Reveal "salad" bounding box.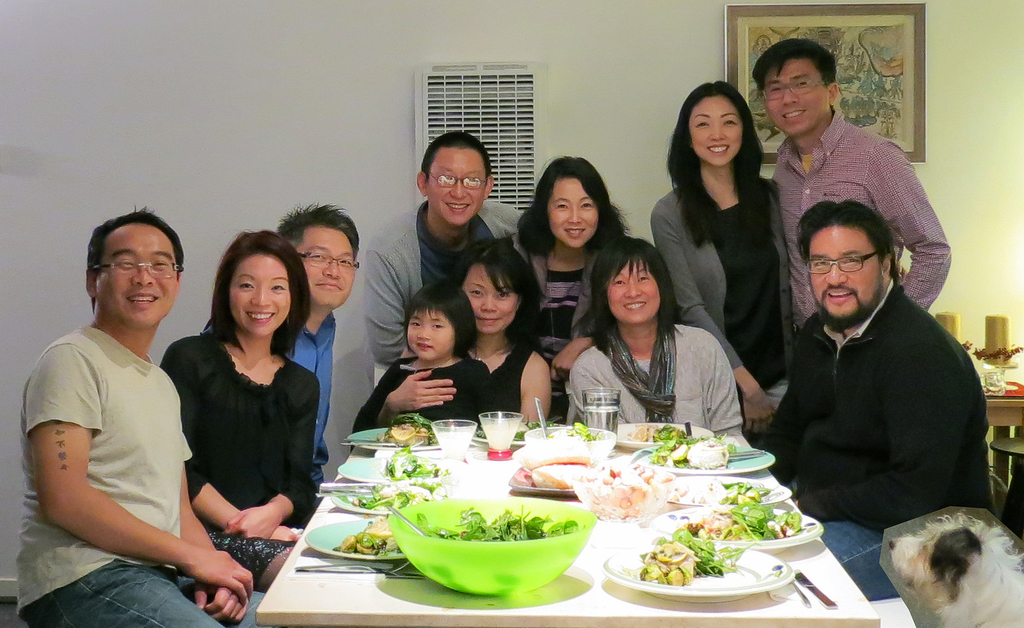
Revealed: detection(328, 511, 403, 560).
